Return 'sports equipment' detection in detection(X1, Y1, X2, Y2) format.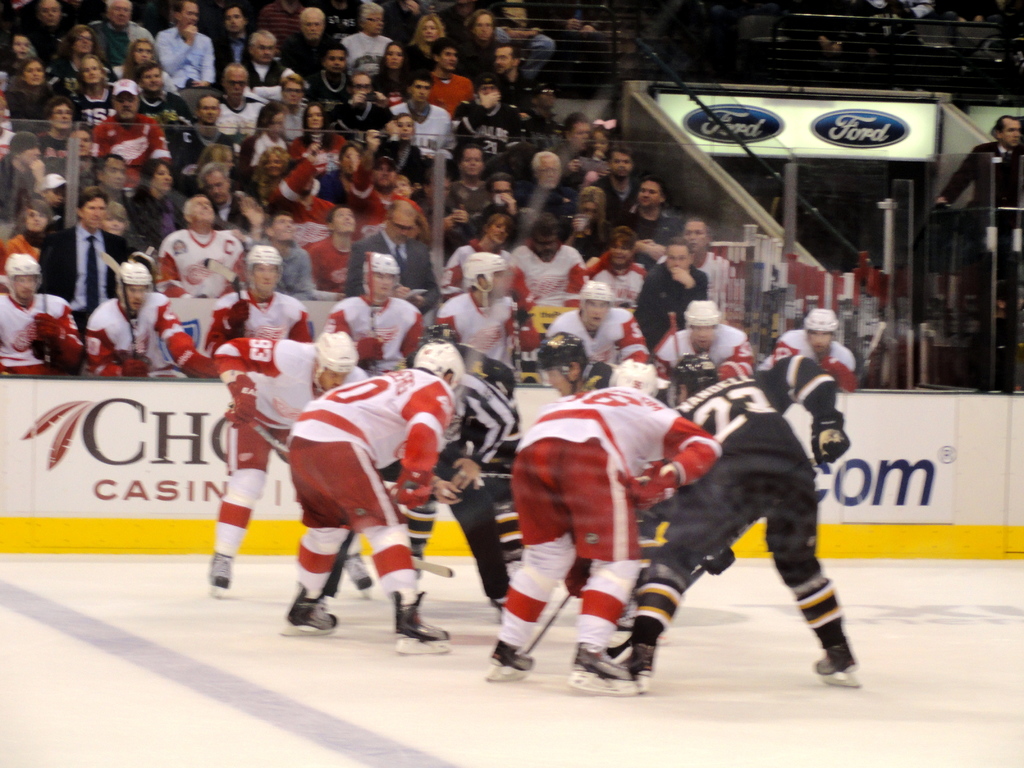
detection(414, 344, 465, 399).
